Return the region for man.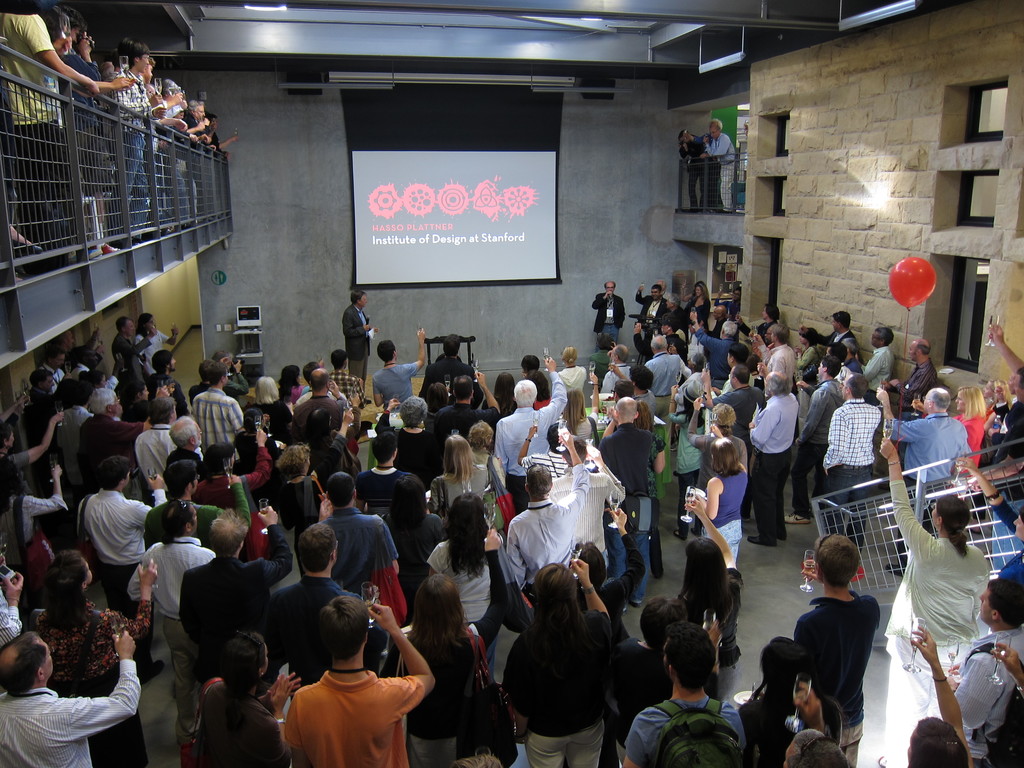
<bbox>0, 631, 141, 767</bbox>.
